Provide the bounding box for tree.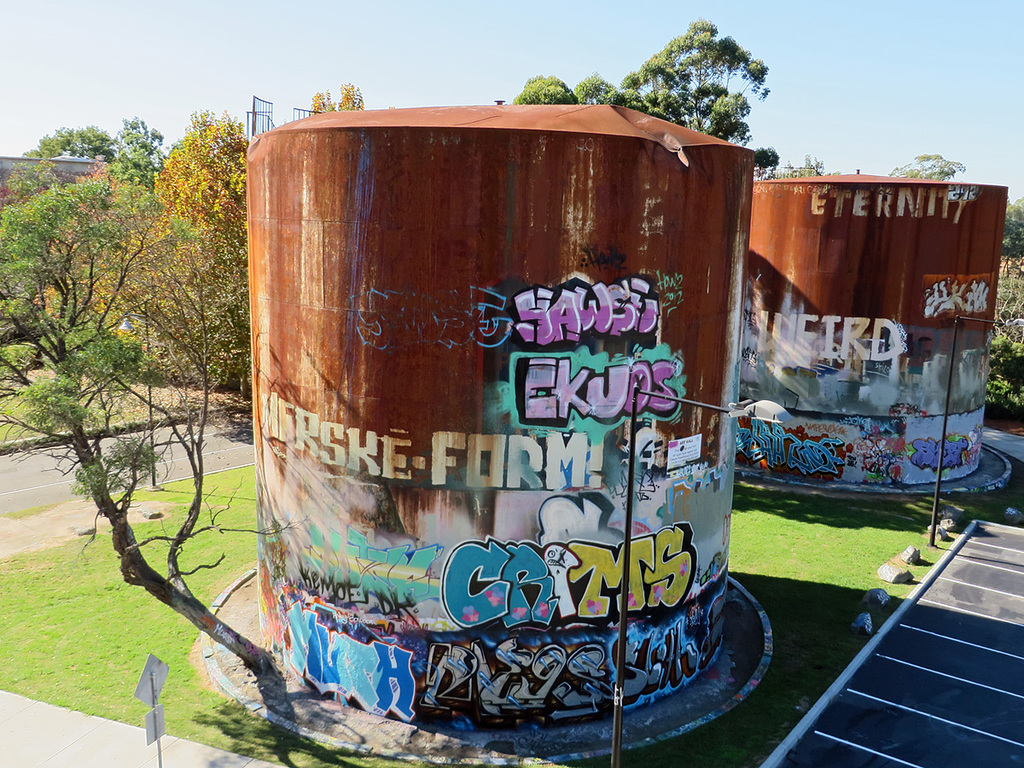
{"x1": 896, "y1": 134, "x2": 965, "y2": 191}.
